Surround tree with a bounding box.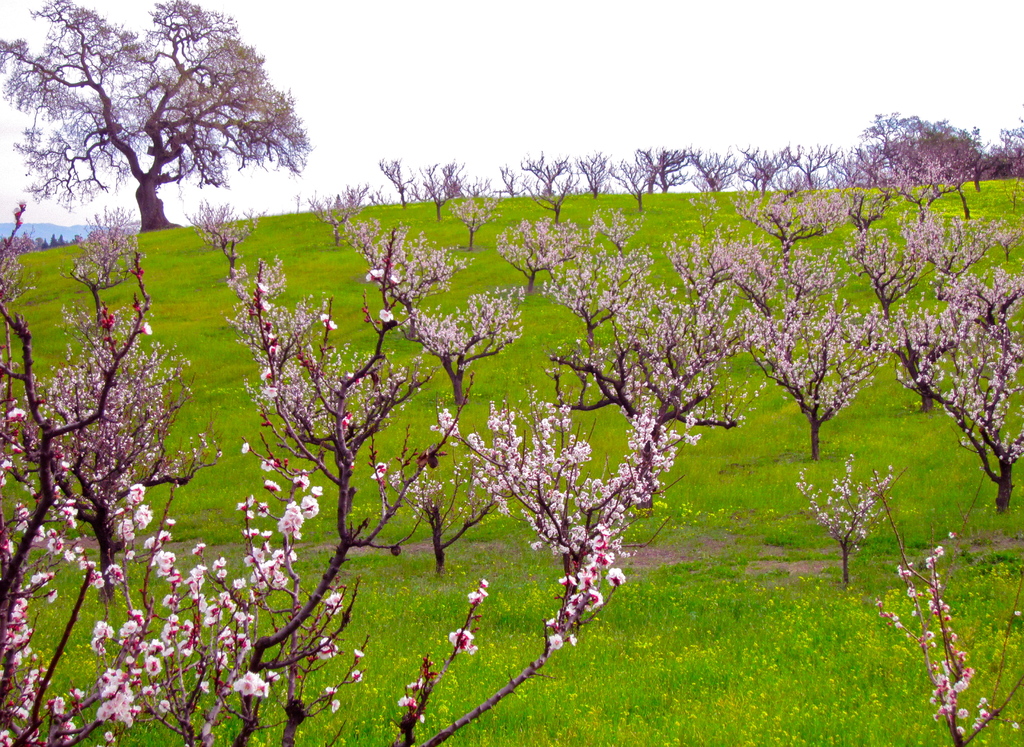
[left=834, top=135, right=877, bottom=189].
